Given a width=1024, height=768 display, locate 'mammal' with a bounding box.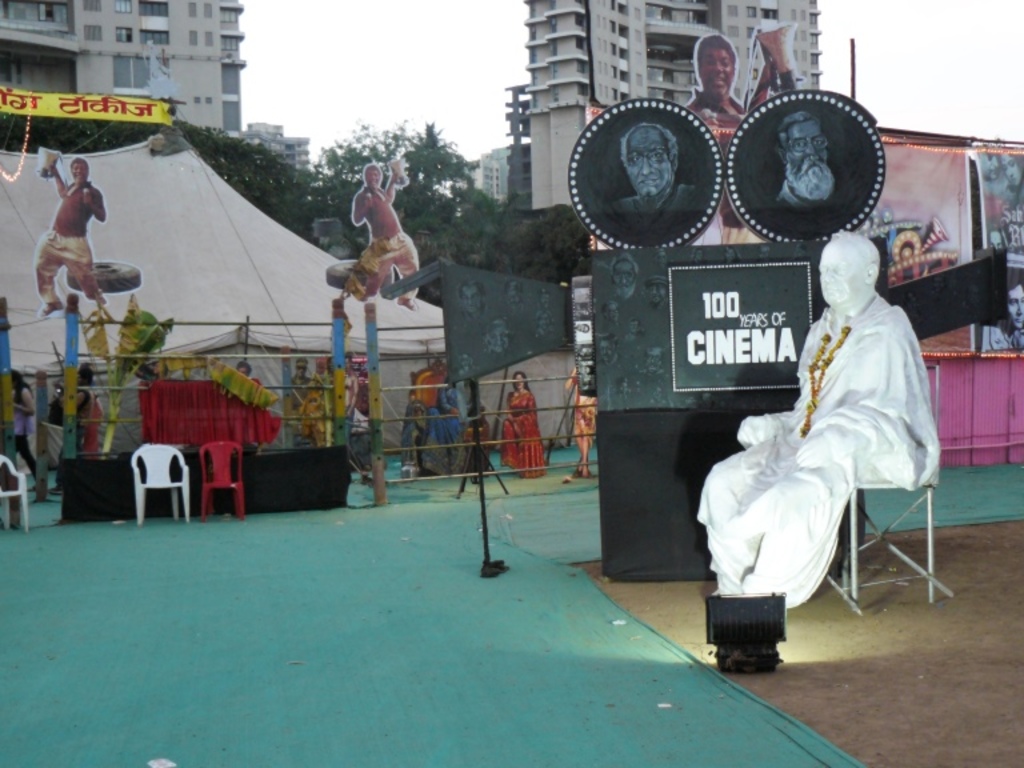
Located: <bbox>7, 371, 40, 487</bbox>.
